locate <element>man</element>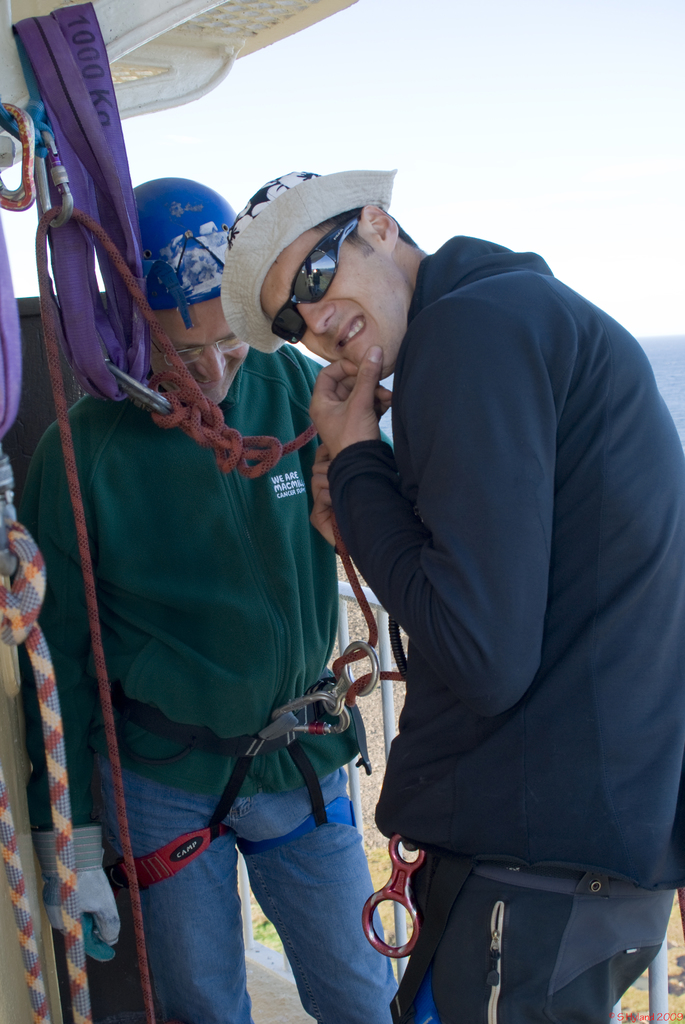
[x1=216, y1=168, x2=684, y2=1020]
